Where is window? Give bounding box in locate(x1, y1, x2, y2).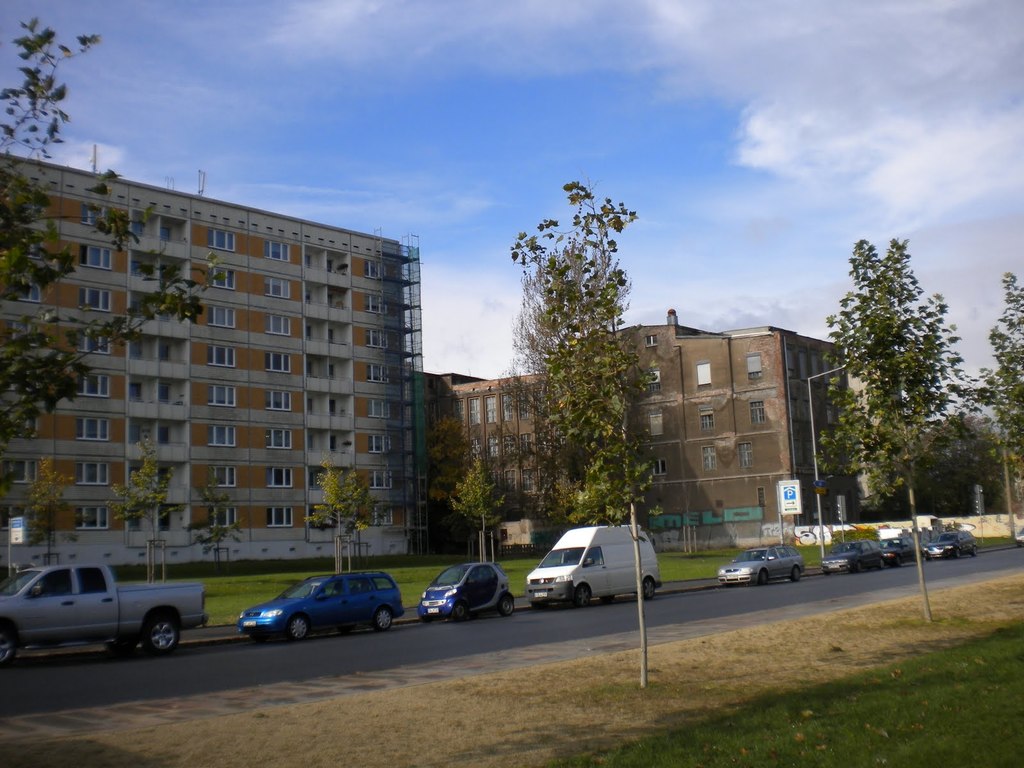
locate(698, 445, 718, 474).
